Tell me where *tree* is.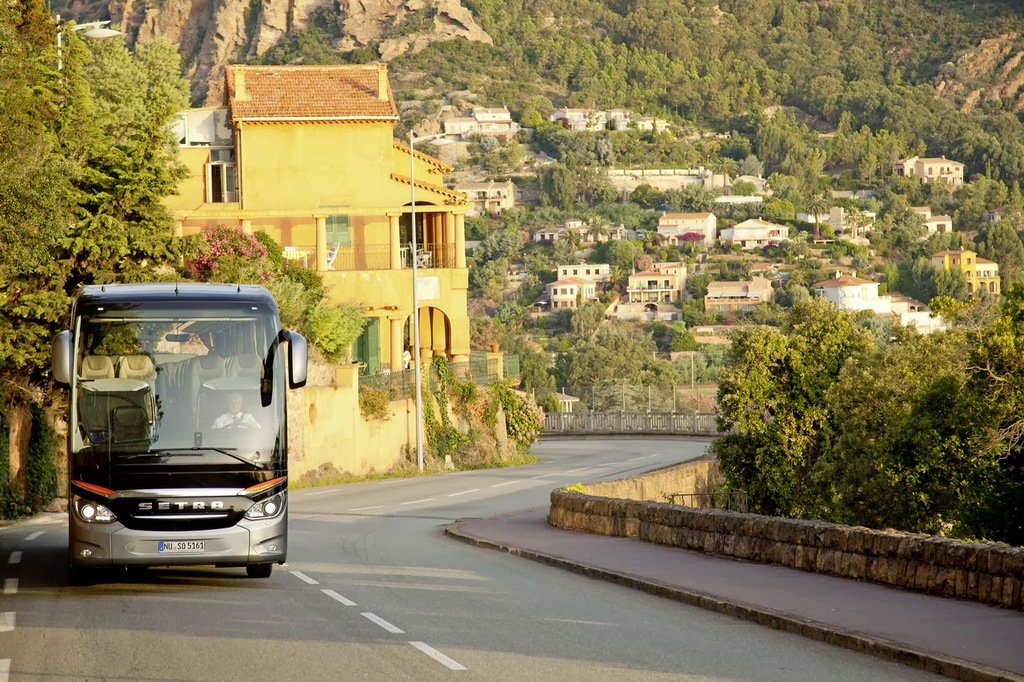
*tree* is at BBox(715, 154, 734, 194).
